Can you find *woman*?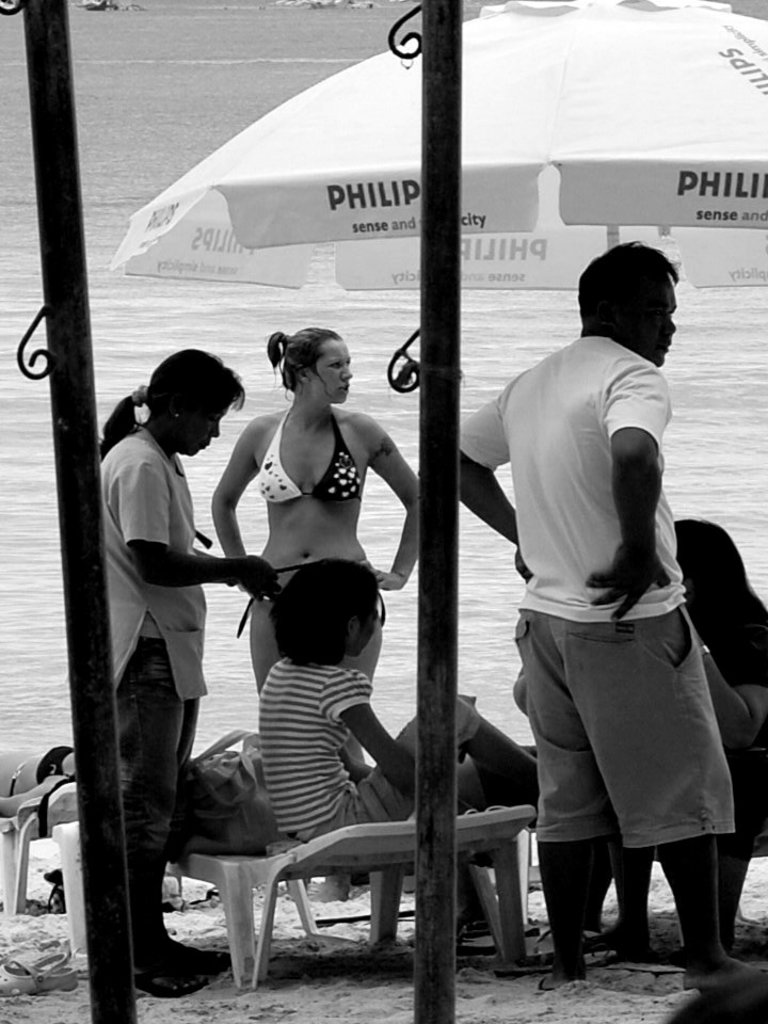
Yes, bounding box: locate(90, 347, 285, 997).
